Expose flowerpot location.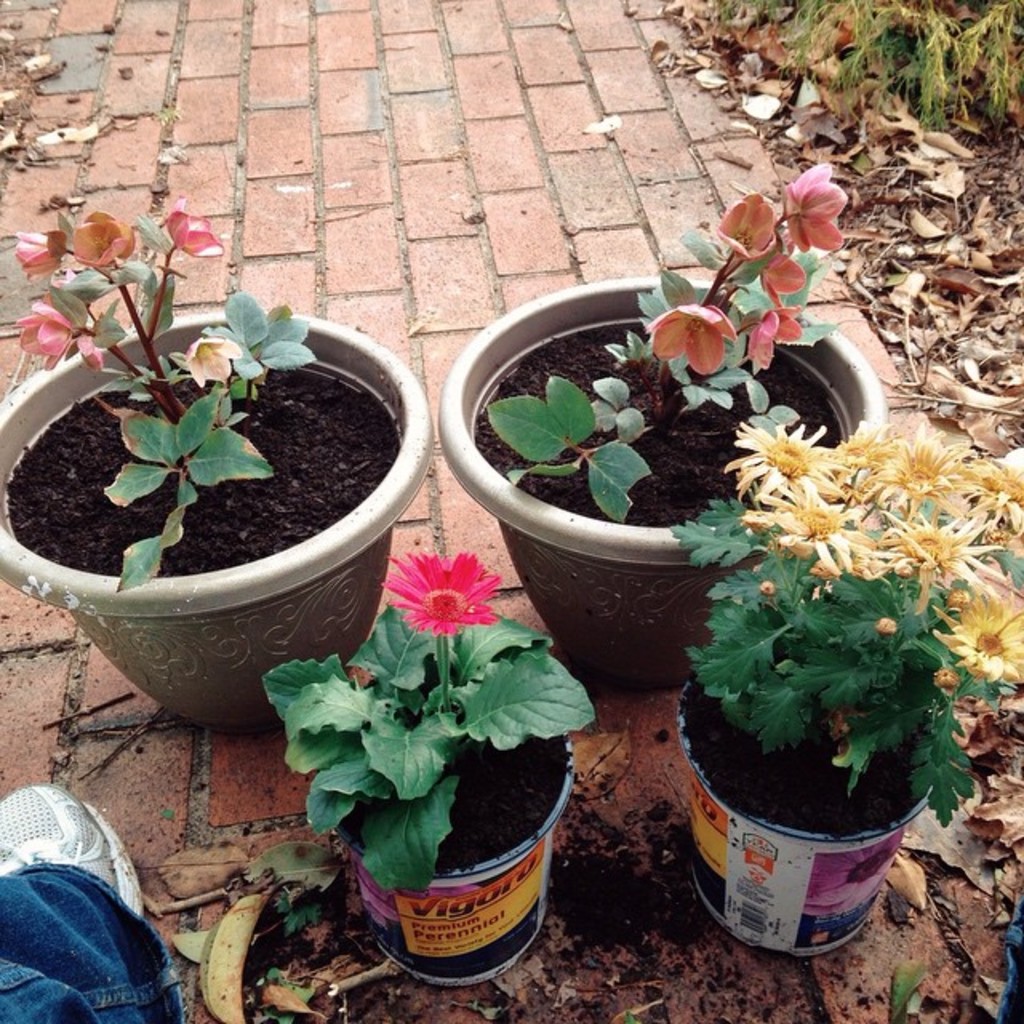
Exposed at box=[330, 717, 573, 994].
